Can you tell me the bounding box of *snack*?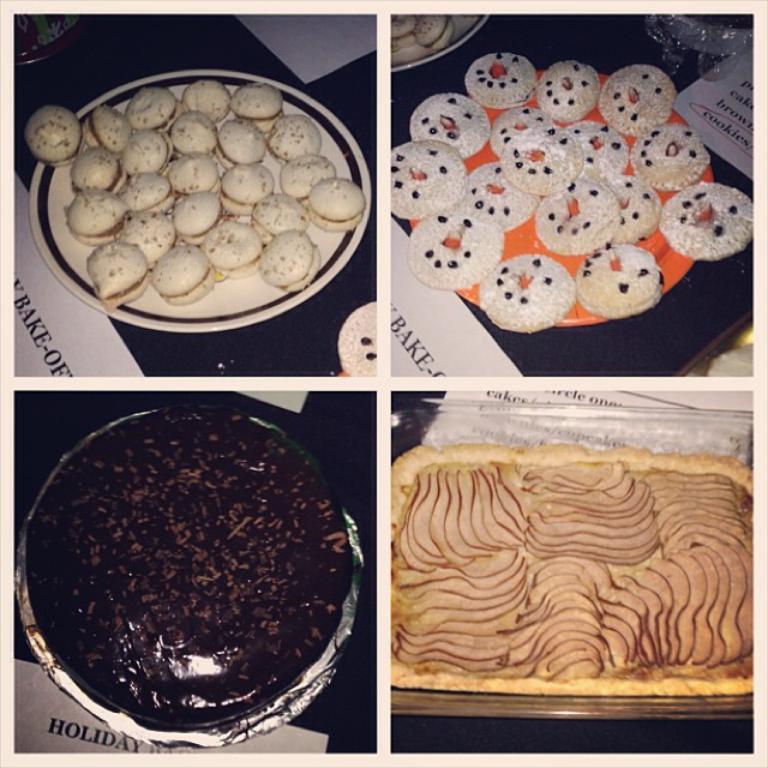
463, 163, 540, 226.
